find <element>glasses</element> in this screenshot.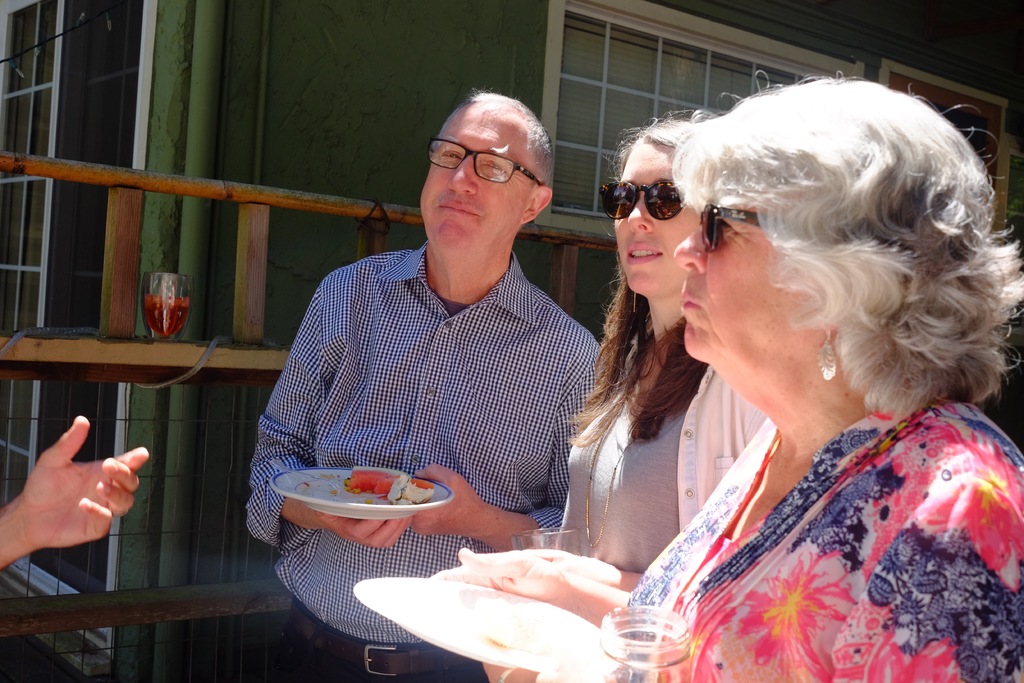
The bounding box for <element>glasses</element> is BBox(425, 136, 552, 185).
